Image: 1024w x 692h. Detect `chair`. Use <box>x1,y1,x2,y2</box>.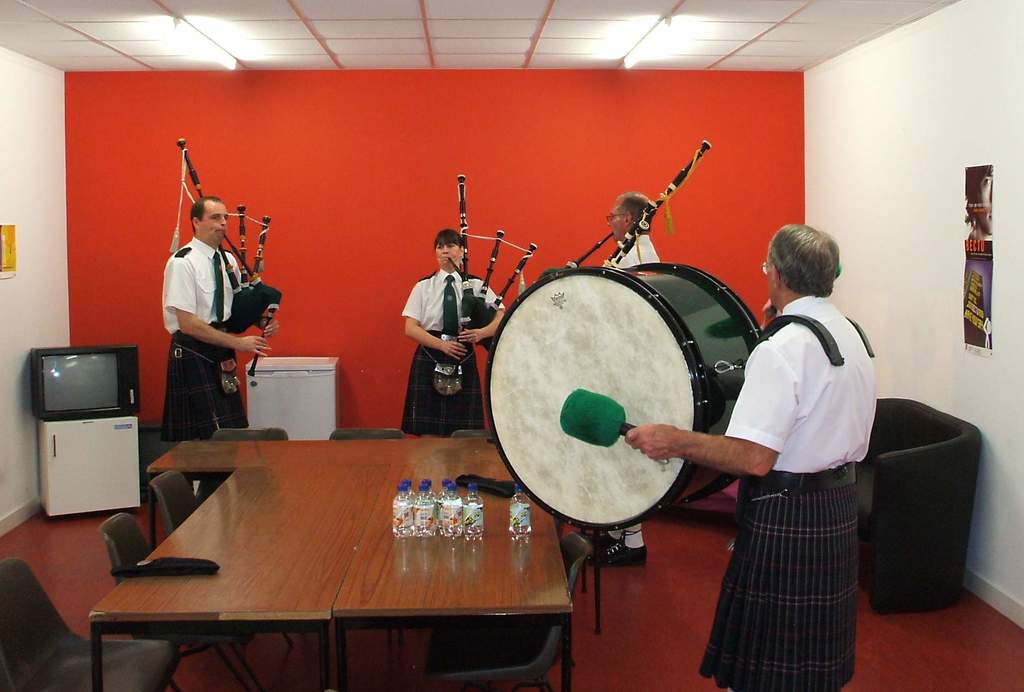
<box>332,429,404,440</box>.
